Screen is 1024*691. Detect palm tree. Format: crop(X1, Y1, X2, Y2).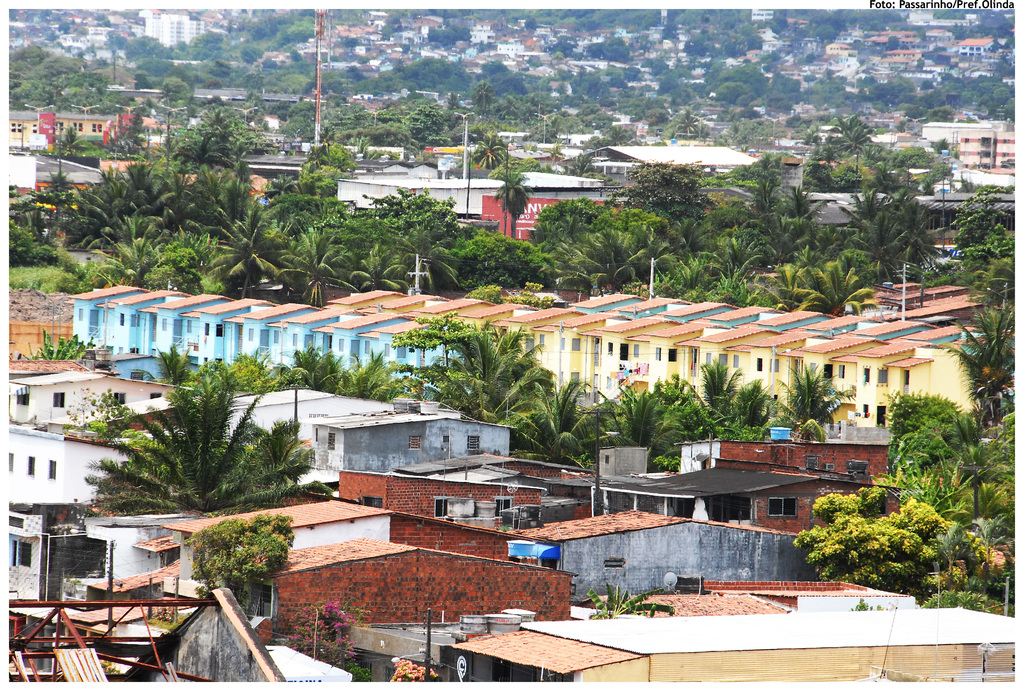
crop(784, 260, 865, 305).
